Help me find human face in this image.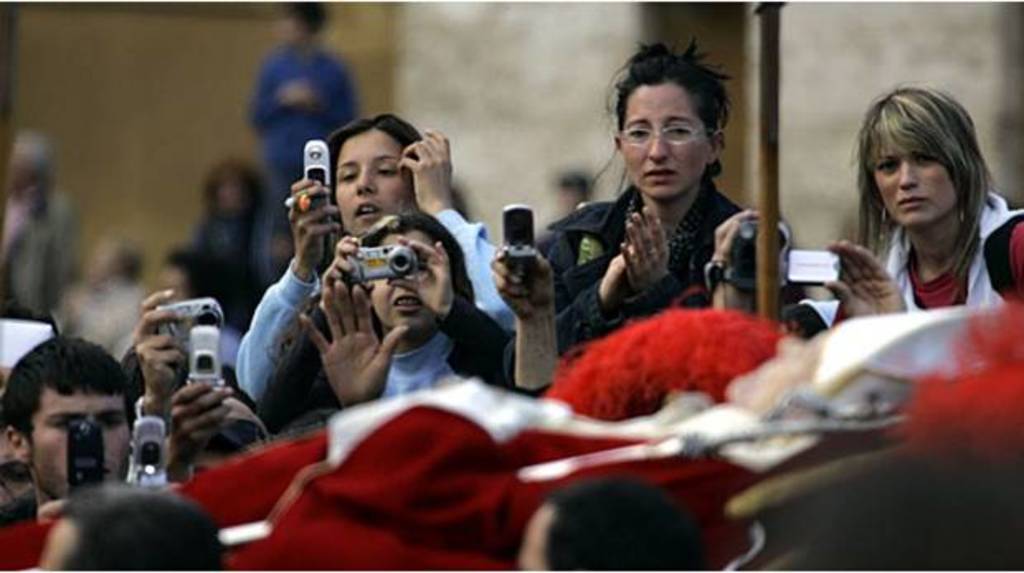
Found it: bbox(869, 130, 958, 221).
